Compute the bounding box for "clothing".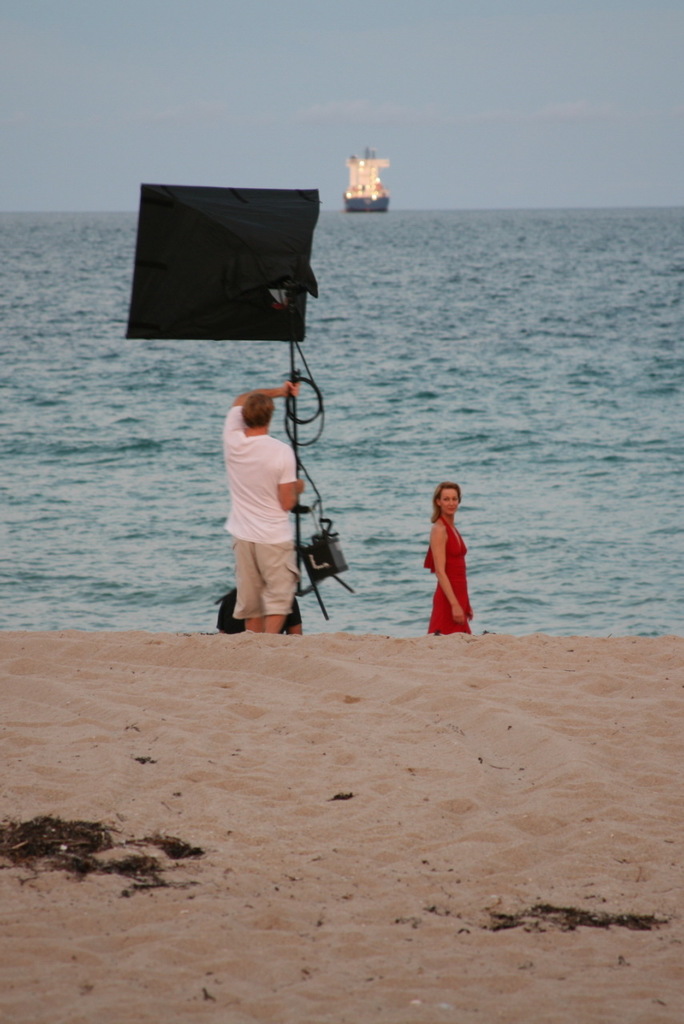
[233, 537, 300, 616].
